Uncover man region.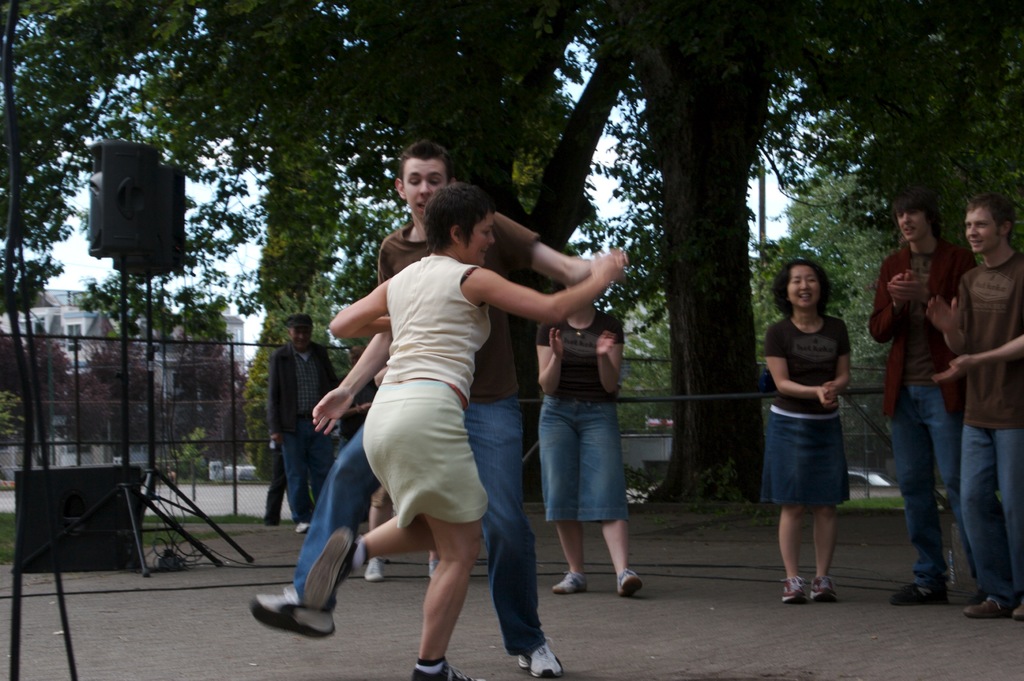
Uncovered: l=248, t=141, r=629, b=680.
